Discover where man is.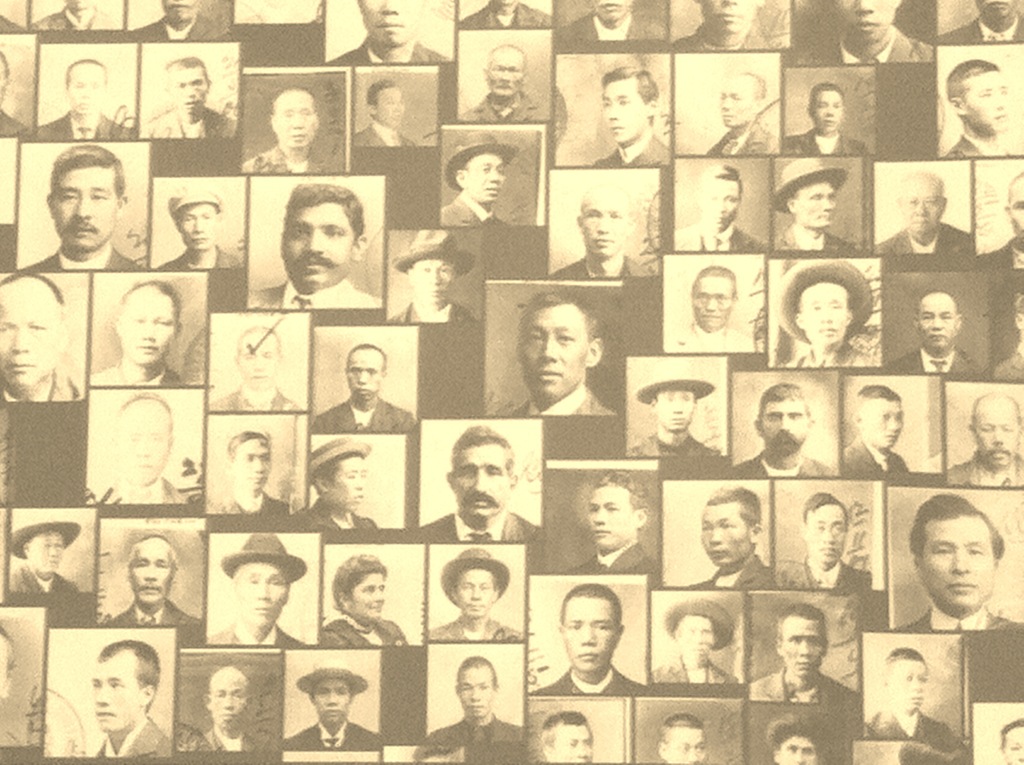
Discovered at crop(311, 342, 417, 431).
